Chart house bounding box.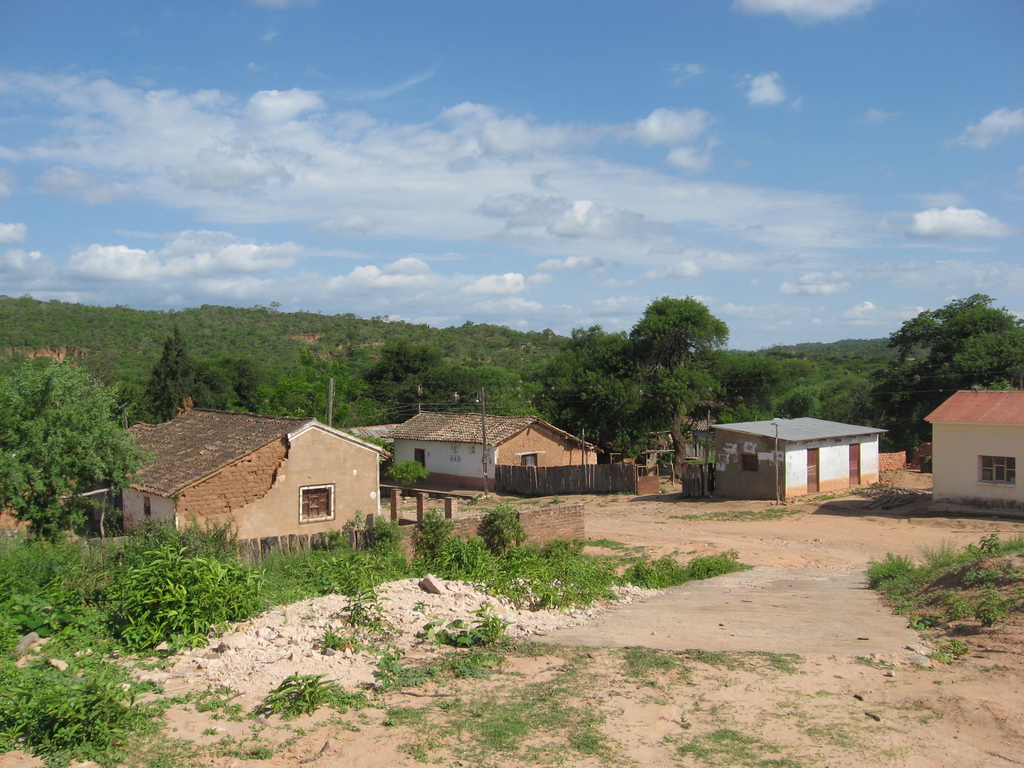
Charted: pyautogui.locateOnScreen(346, 417, 401, 460).
